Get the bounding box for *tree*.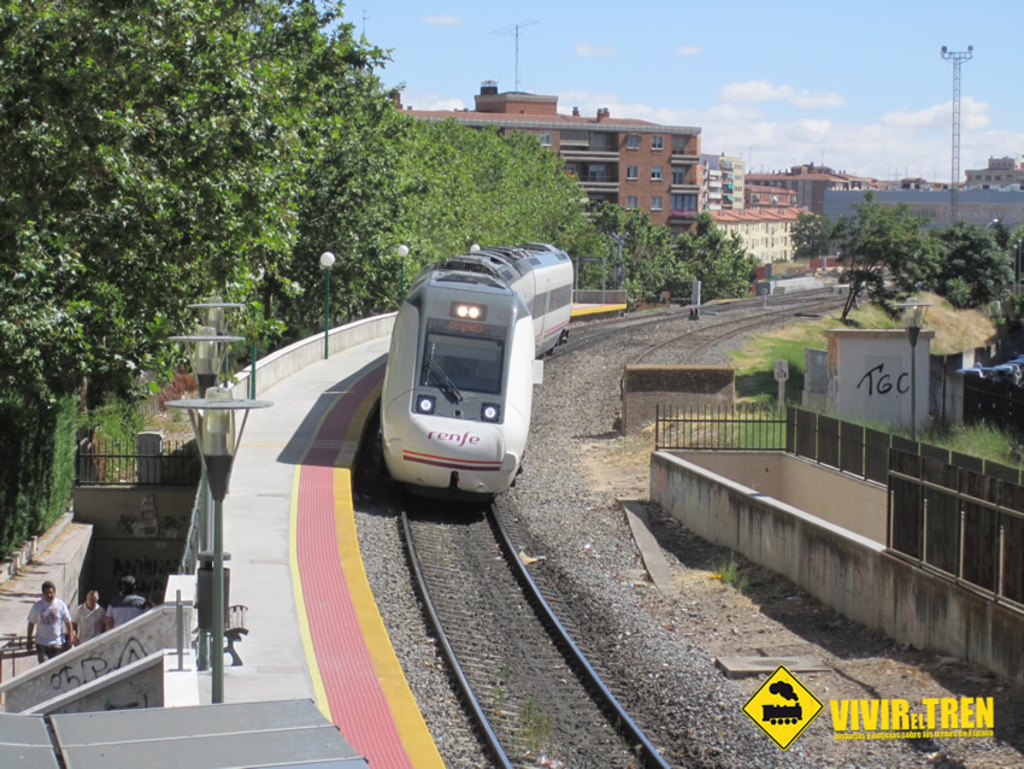
crop(790, 209, 832, 260).
